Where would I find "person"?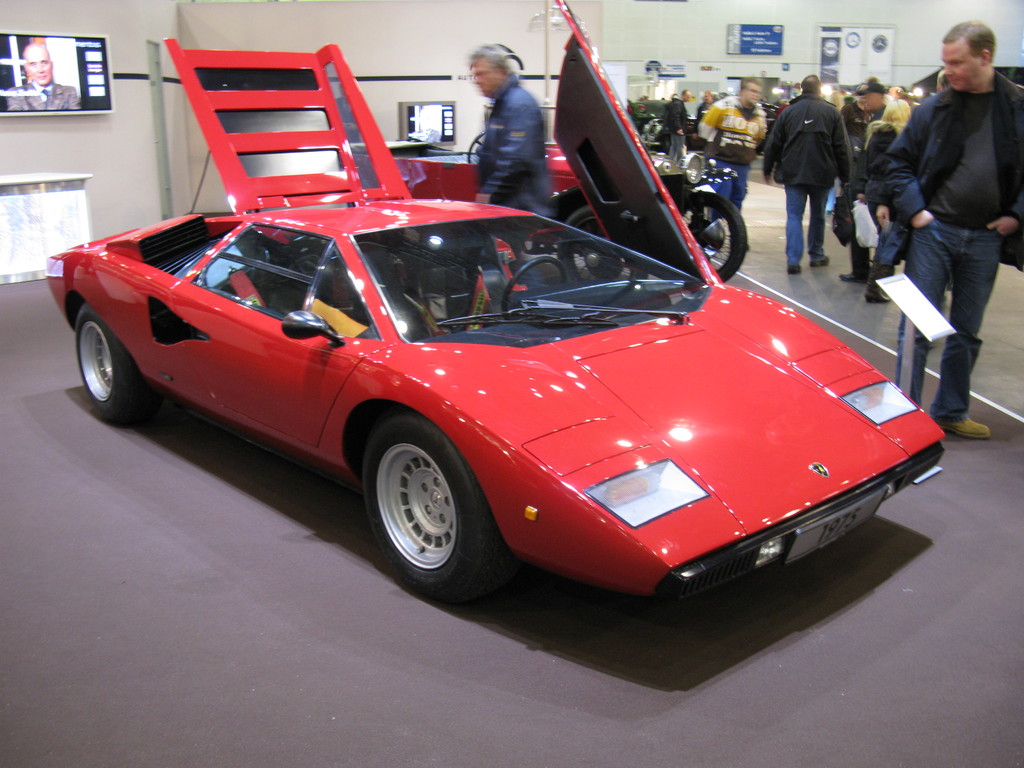
At [x1=690, y1=71, x2=768, y2=216].
